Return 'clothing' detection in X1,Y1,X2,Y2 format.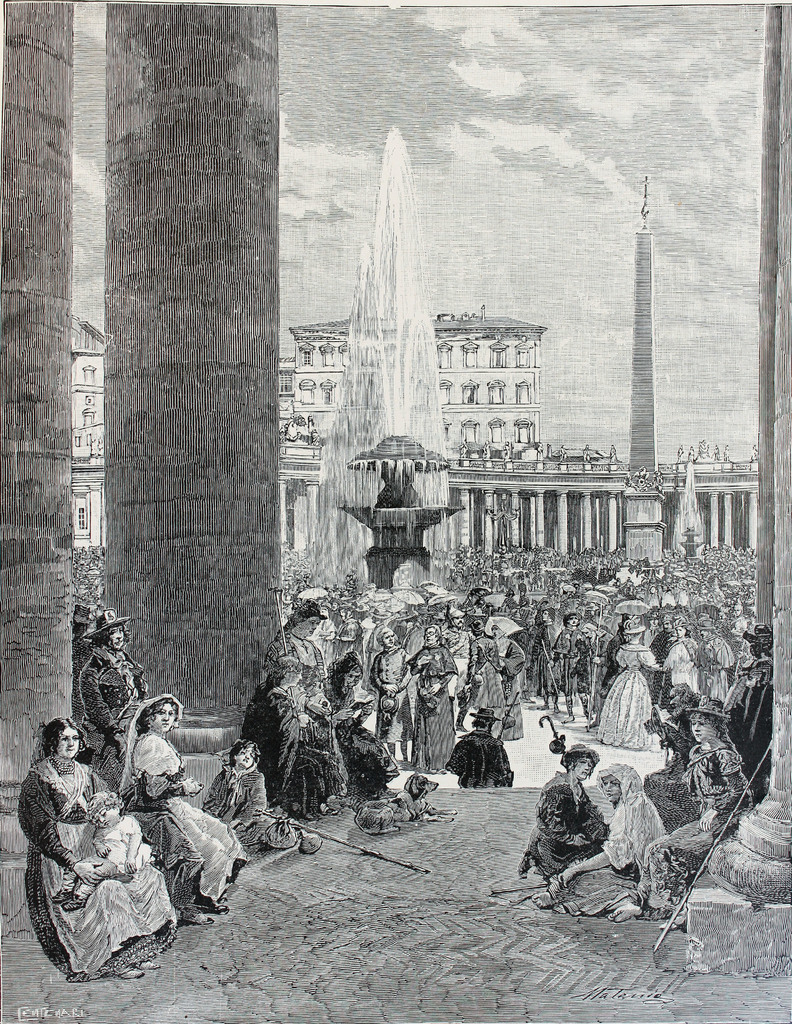
725,655,776,805.
